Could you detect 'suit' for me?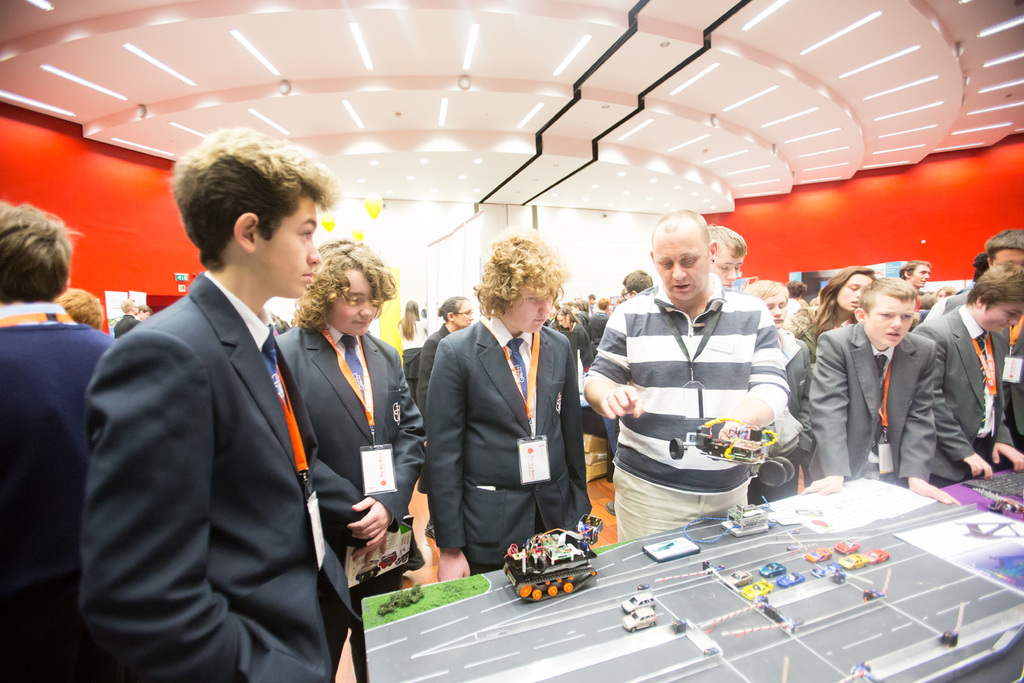
Detection result: 42, 192, 326, 675.
